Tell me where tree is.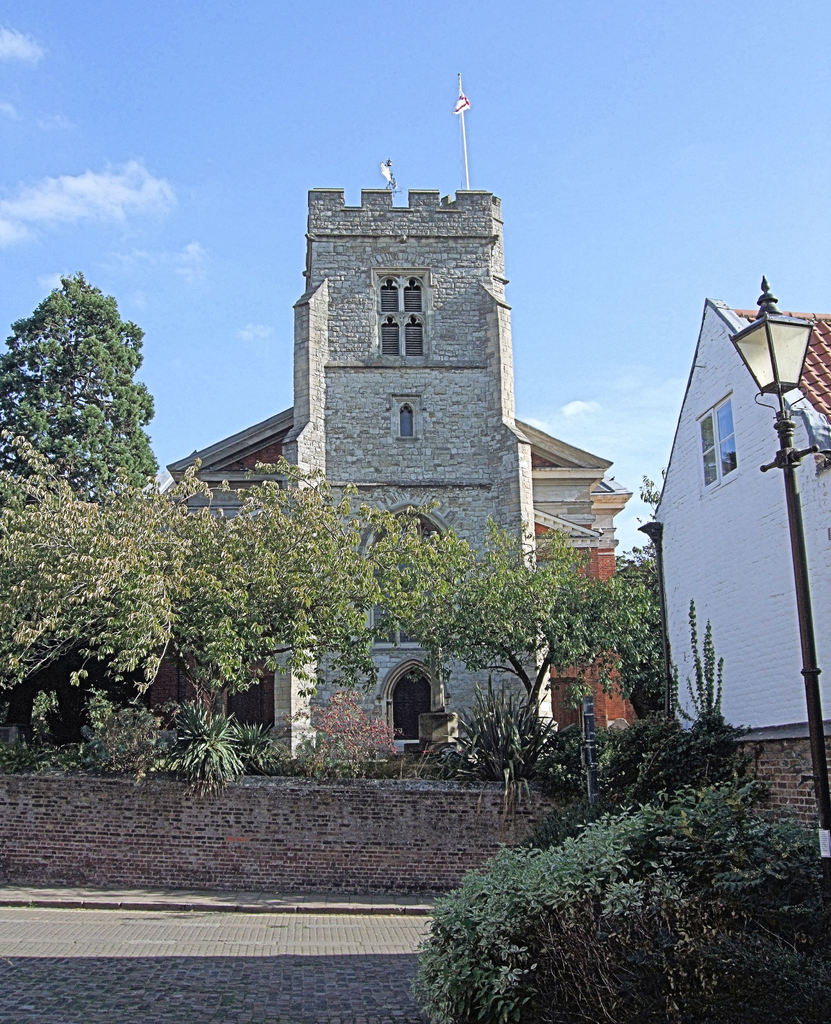
tree is at {"x1": 593, "y1": 460, "x2": 666, "y2": 721}.
